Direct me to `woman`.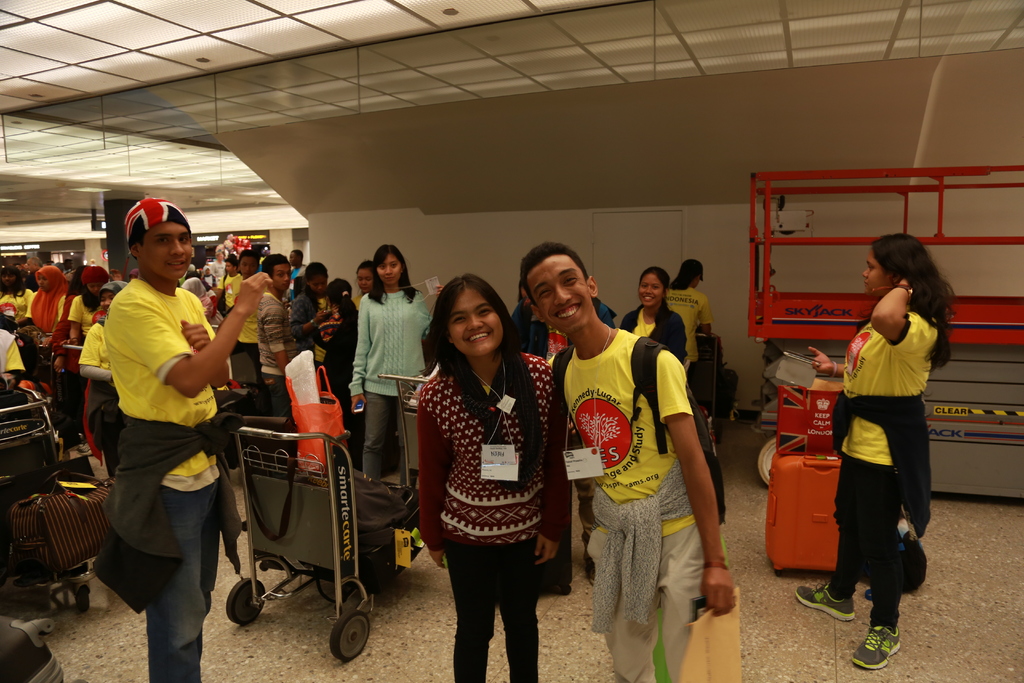
Direction: crop(796, 231, 956, 670).
